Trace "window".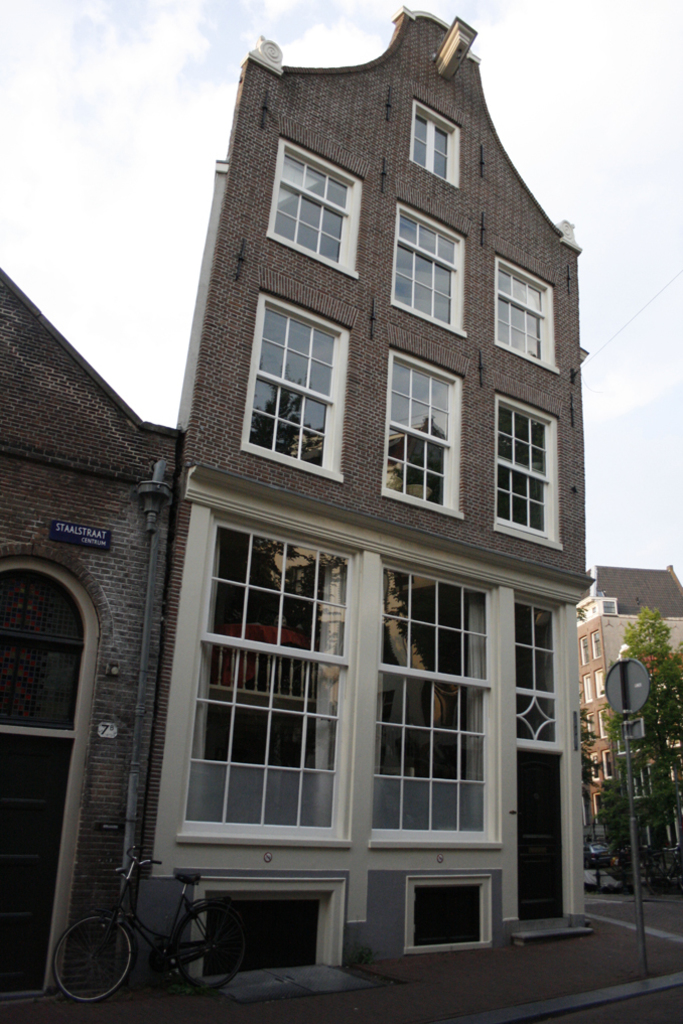
Traced to 264 136 364 278.
